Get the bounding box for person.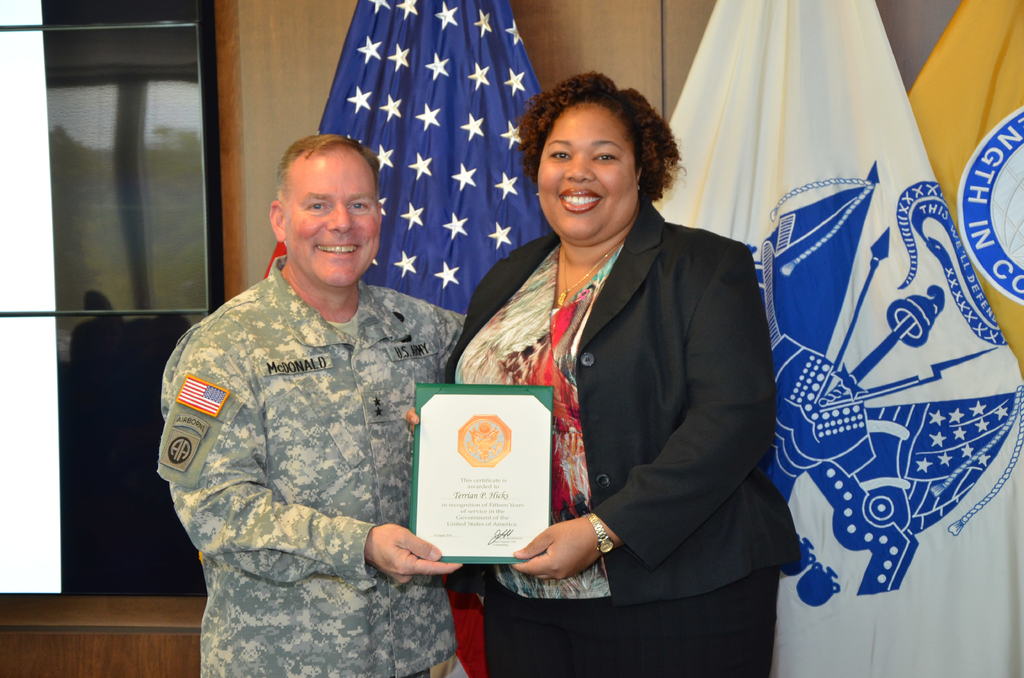
[404,65,803,677].
